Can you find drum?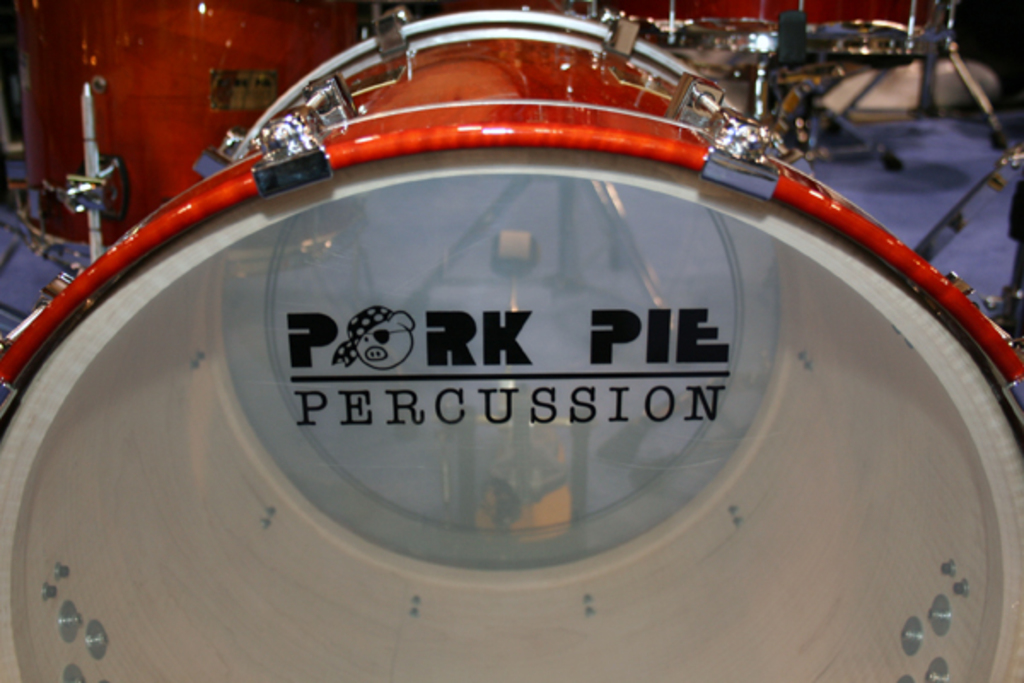
Yes, bounding box: <region>621, 0, 954, 55</region>.
